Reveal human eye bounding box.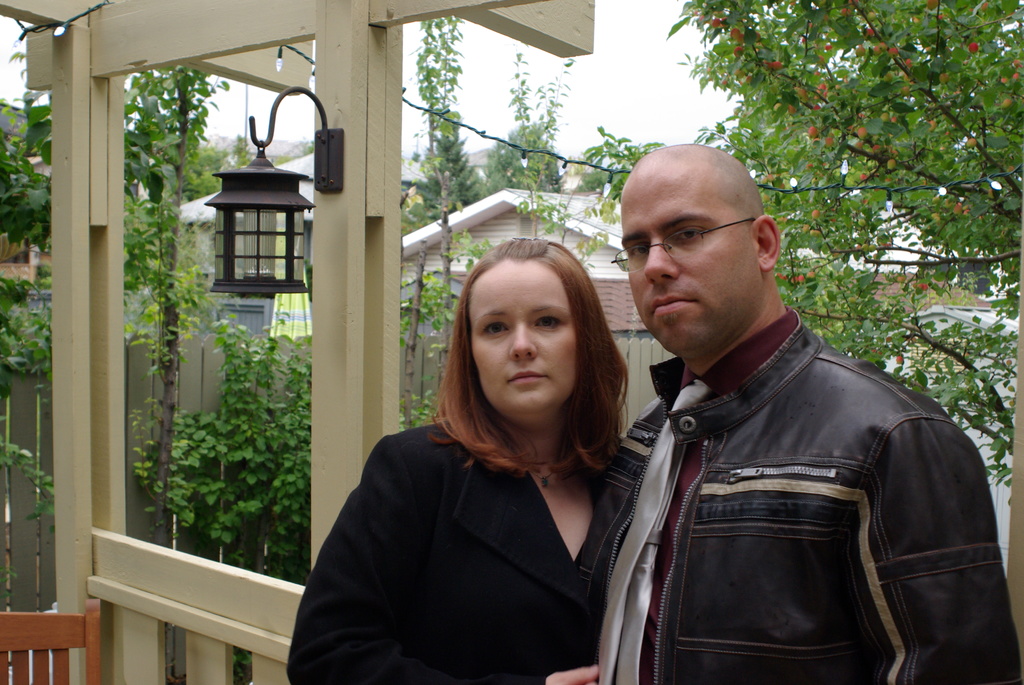
Revealed: bbox=[675, 225, 706, 248].
